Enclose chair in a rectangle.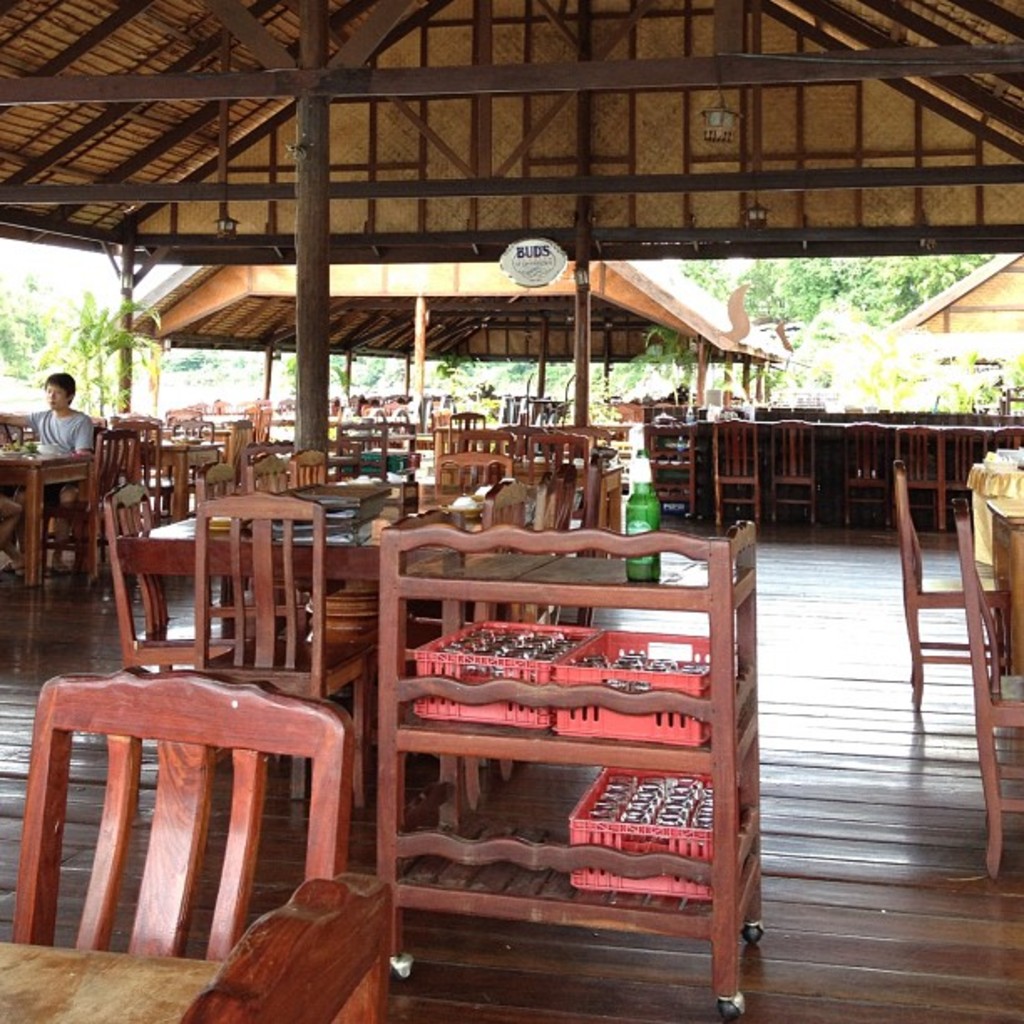
{"x1": 949, "y1": 499, "x2": 1022, "y2": 883}.
